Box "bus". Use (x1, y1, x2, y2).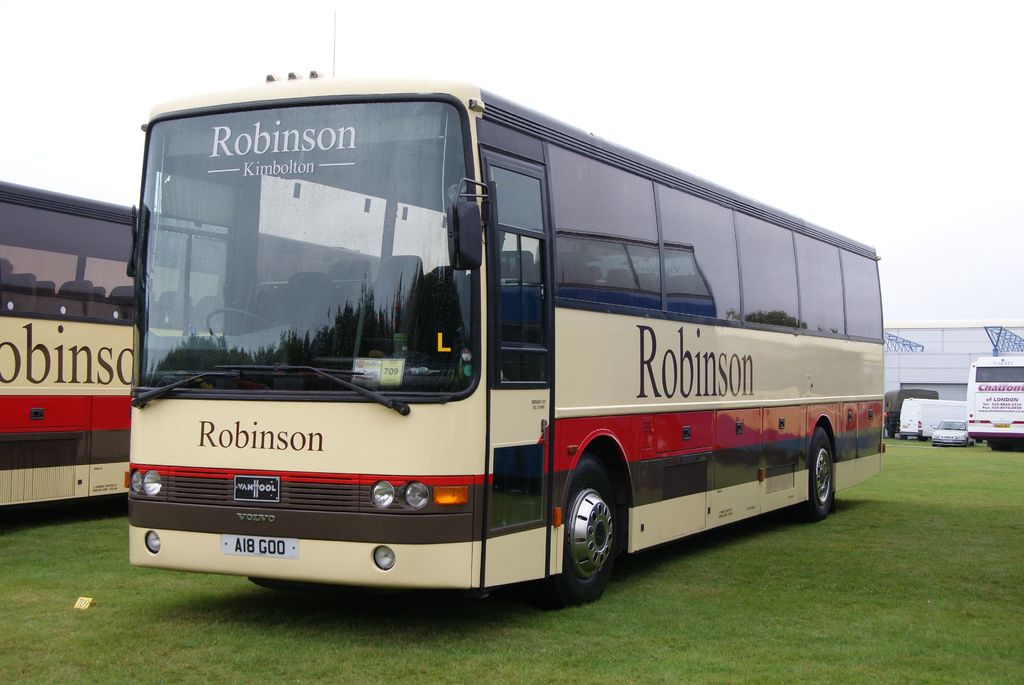
(0, 181, 385, 507).
